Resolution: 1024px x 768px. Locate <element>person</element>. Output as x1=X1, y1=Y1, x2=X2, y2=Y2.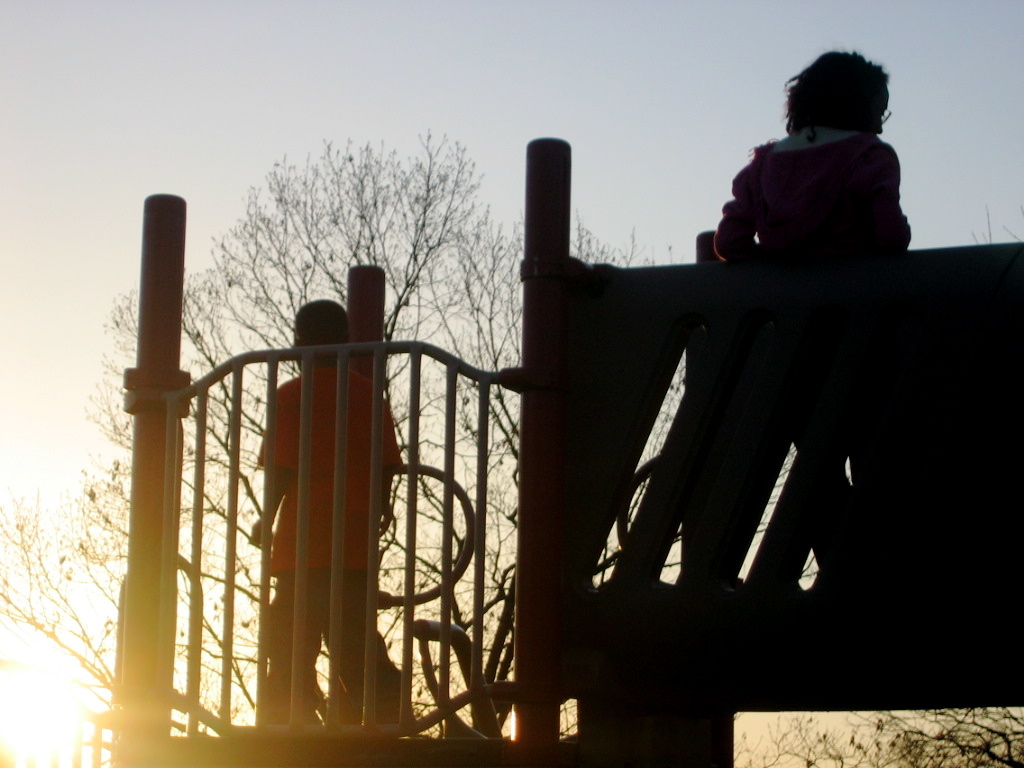
x1=235, y1=301, x2=406, y2=744.
